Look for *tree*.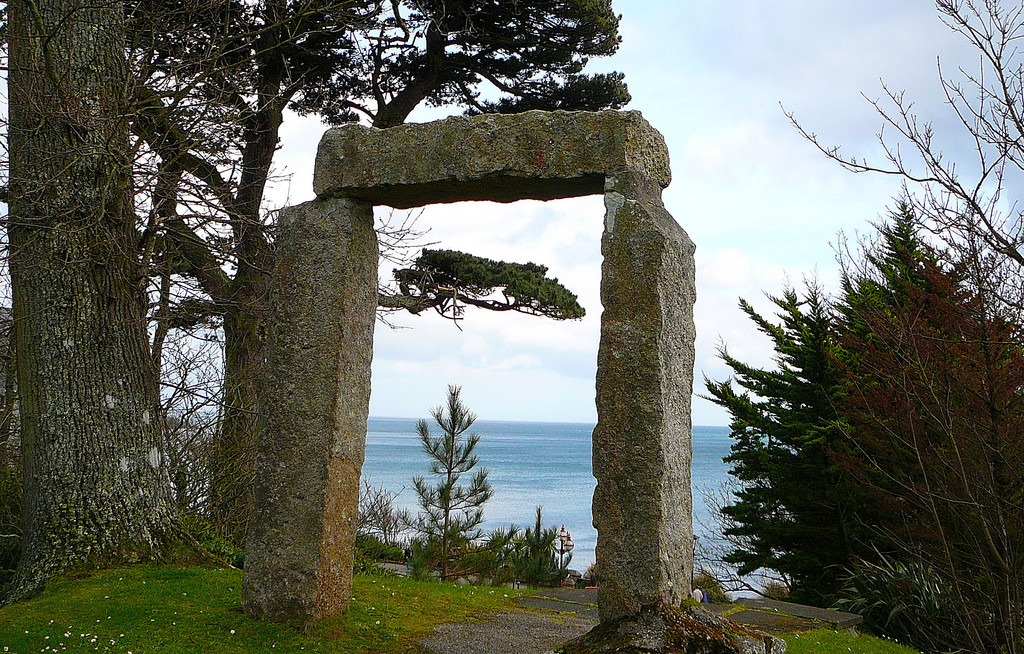
Found: [left=400, top=360, right=500, bottom=587].
